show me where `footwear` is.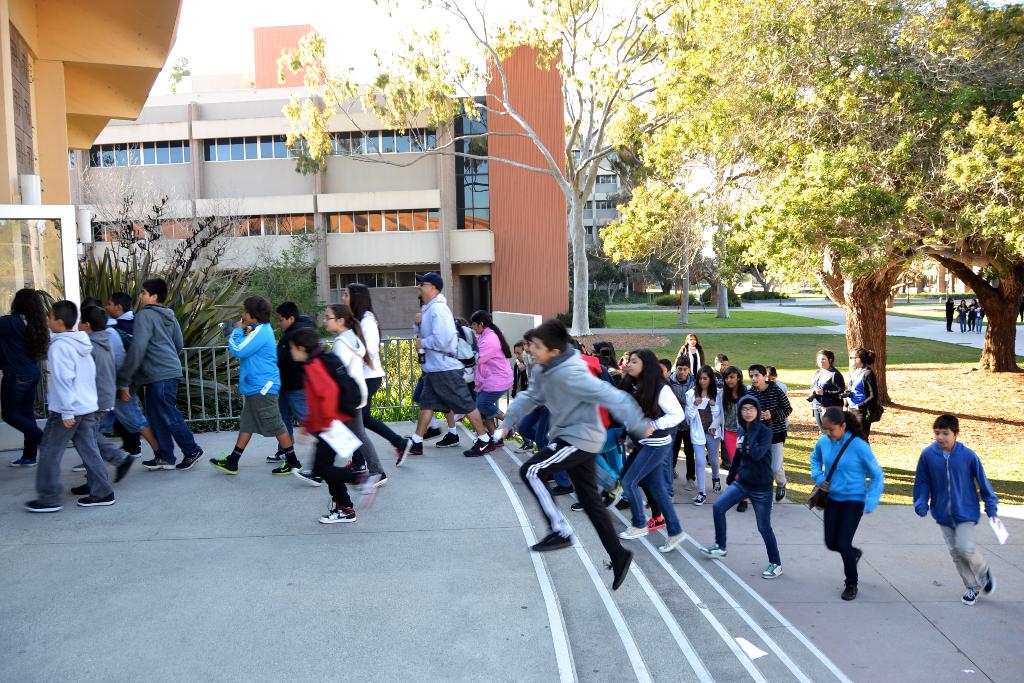
`footwear` is at bbox=(433, 427, 461, 450).
